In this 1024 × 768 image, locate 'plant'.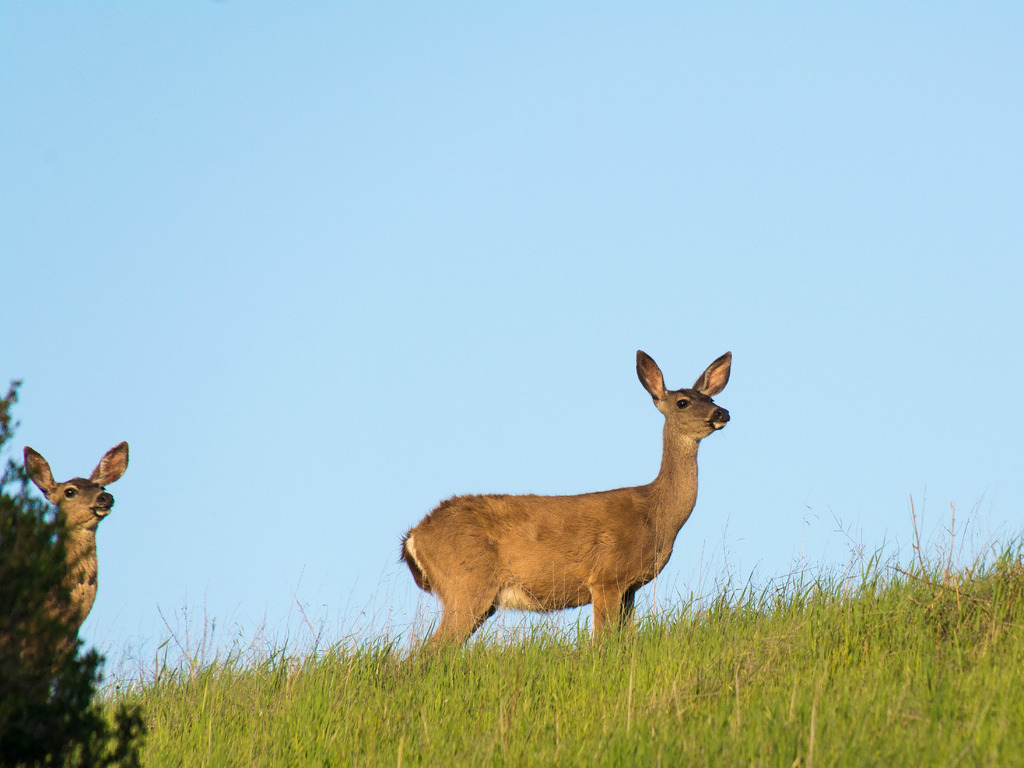
Bounding box: bbox=(0, 364, 174, 767).
